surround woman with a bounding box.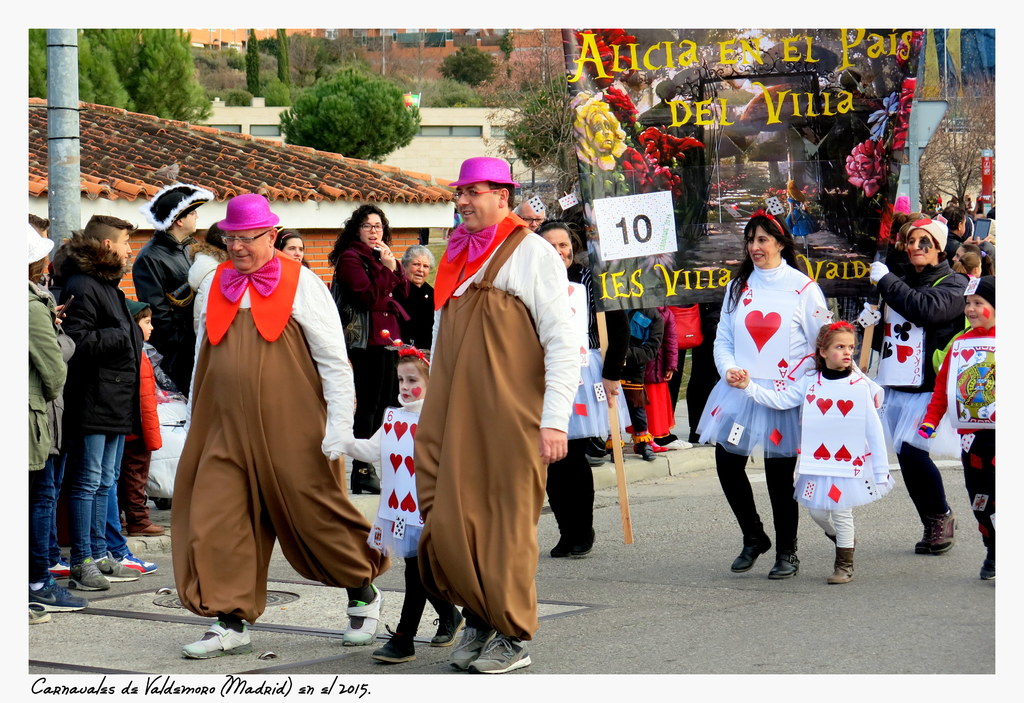
[707,220,825,584].
